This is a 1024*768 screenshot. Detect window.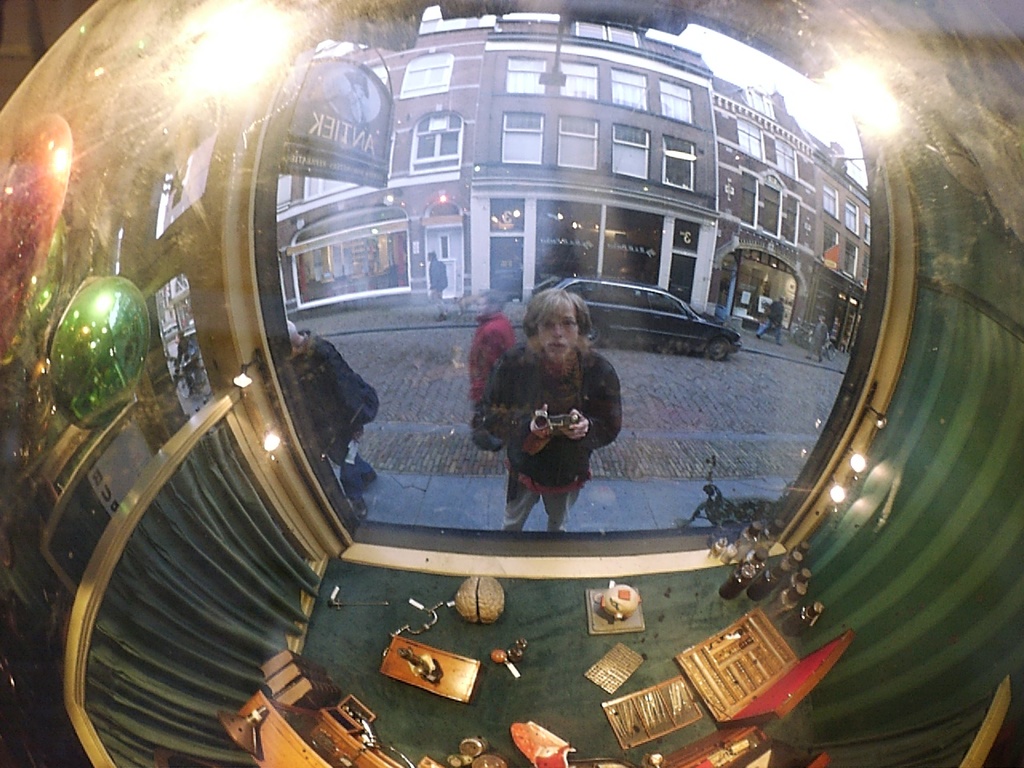
x1=658, y1=82, x2=692, y2=126.
